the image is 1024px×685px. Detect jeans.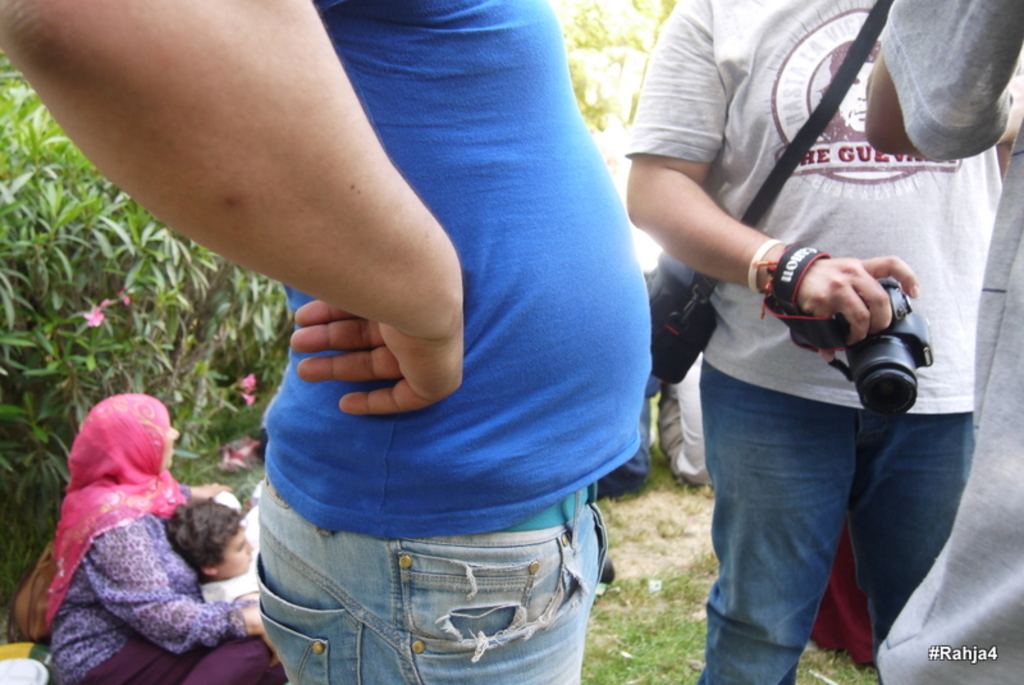
Detection: <bbox>700, 361, 973, 684</bbox>.
